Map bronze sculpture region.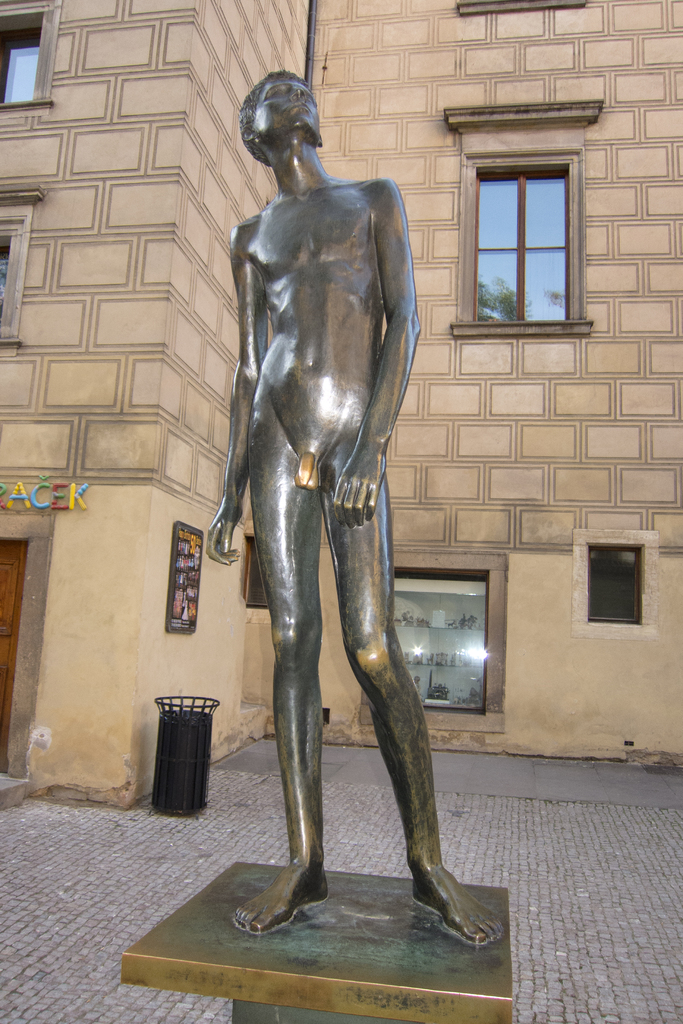
Mapped to left=196, top=55, right=453, bottom=971.
